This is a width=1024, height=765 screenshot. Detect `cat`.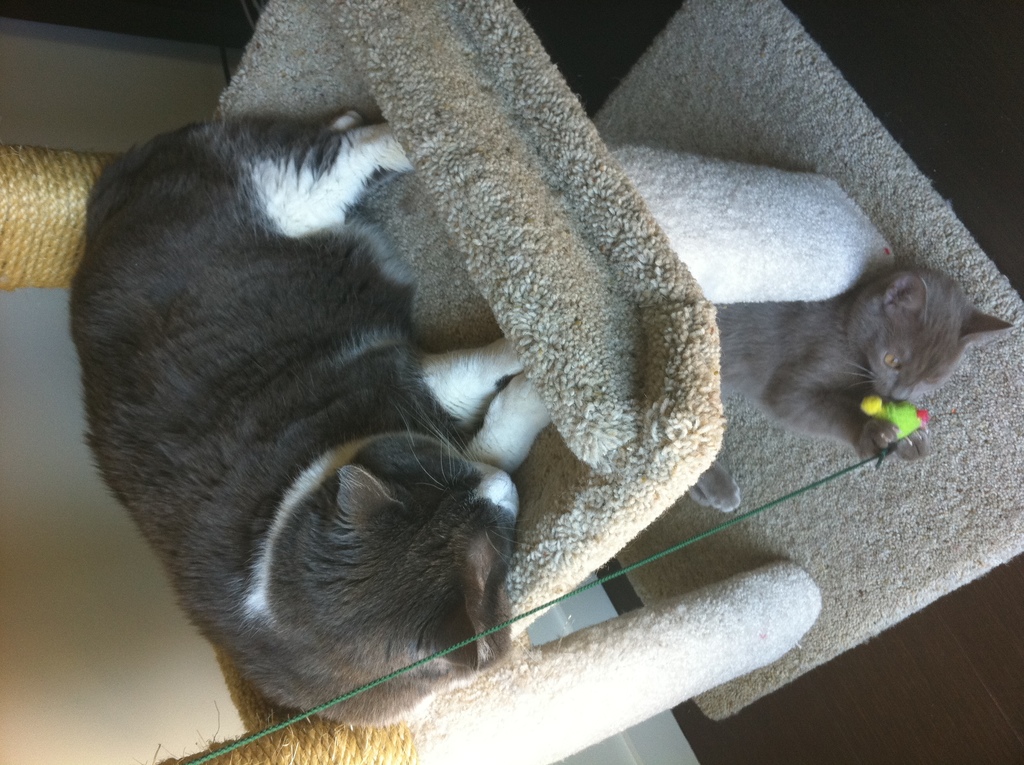
region(54, 98, 556, 729).
